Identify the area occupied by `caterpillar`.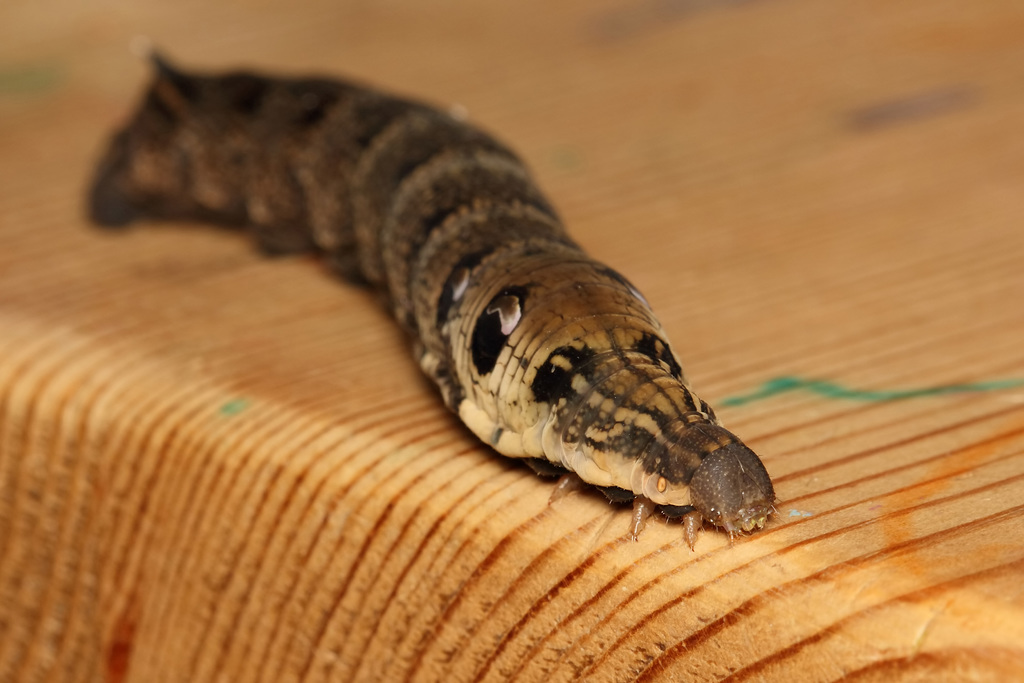
Area: [x1=75, y1=42, x2=779, y2=555].
